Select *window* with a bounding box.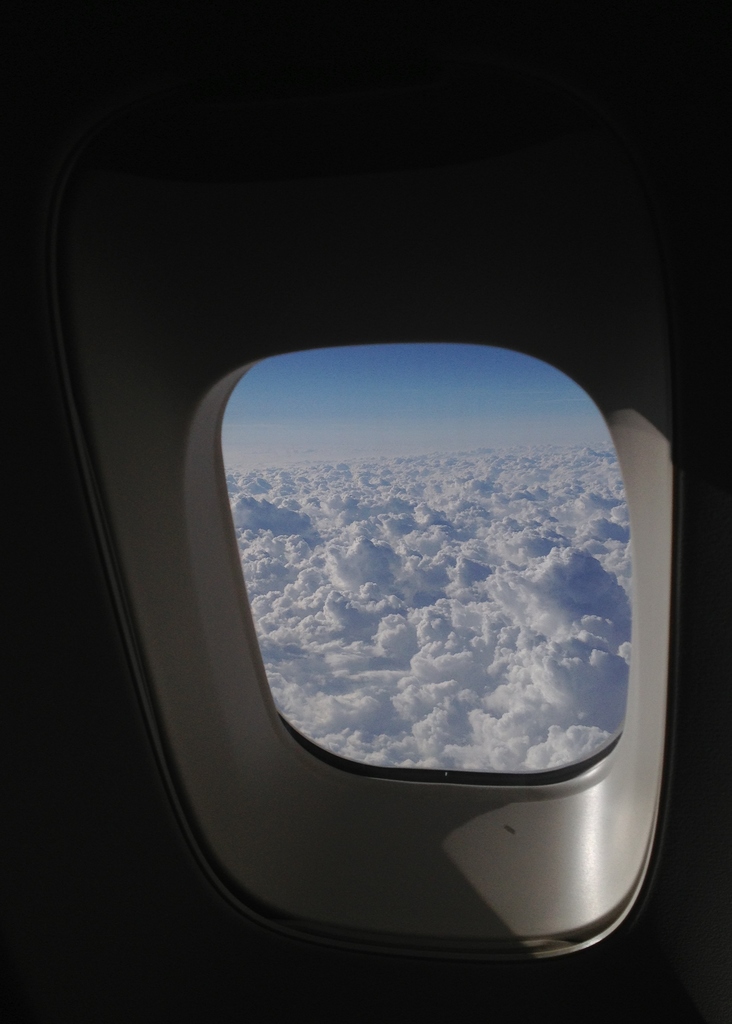
Rect(214, 339, 630, 789).
